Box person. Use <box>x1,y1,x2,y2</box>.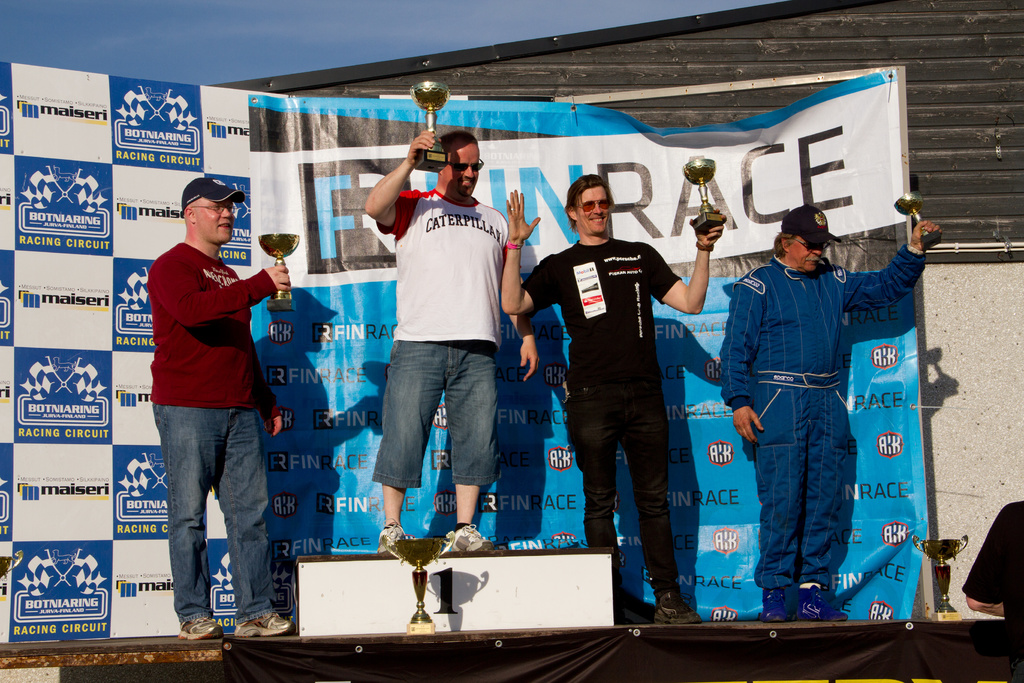
<box>363,128,539,554</box>.
